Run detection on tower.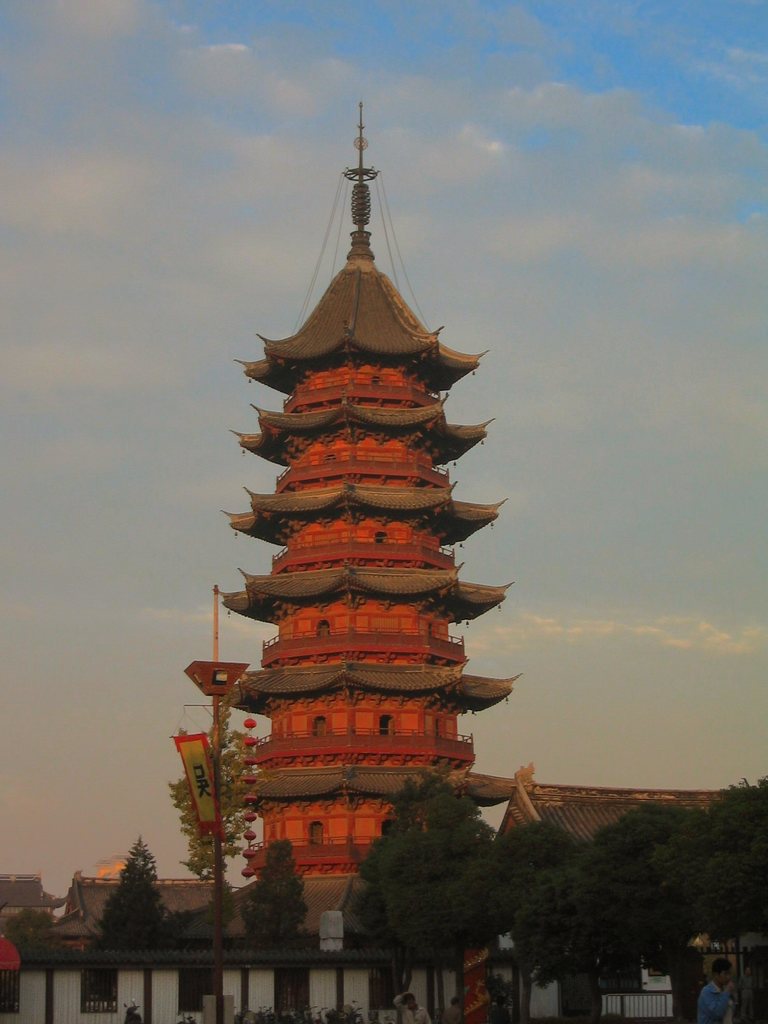
Result: Rect(232, 109, 516, 941).
